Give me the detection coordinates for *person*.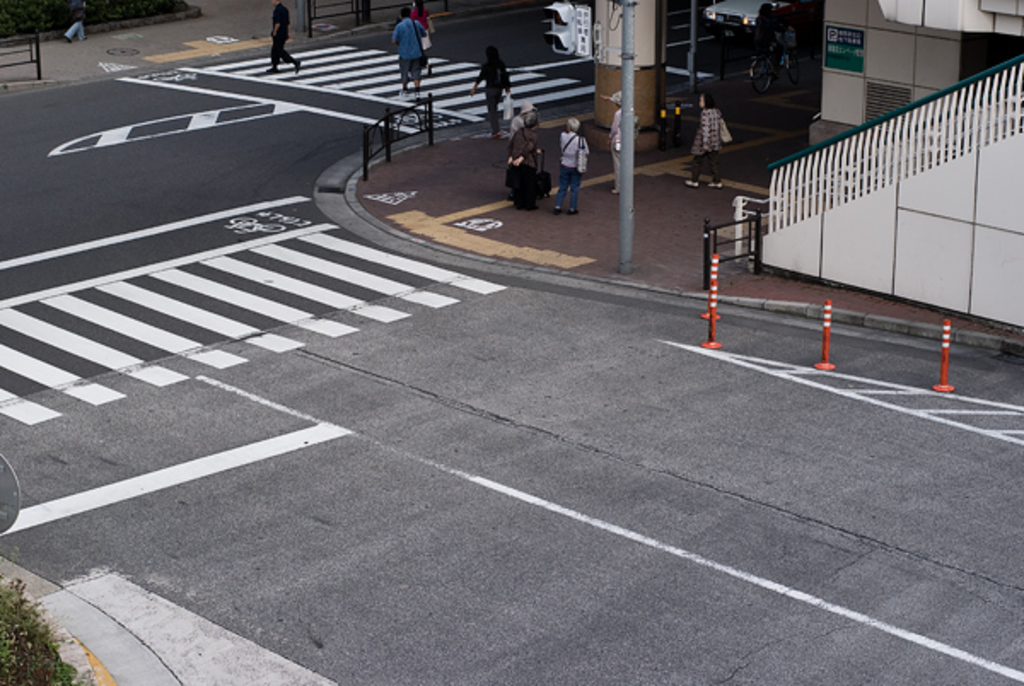
{"left": 681, "top": 85, "right": 730, "bottom": 188}.
